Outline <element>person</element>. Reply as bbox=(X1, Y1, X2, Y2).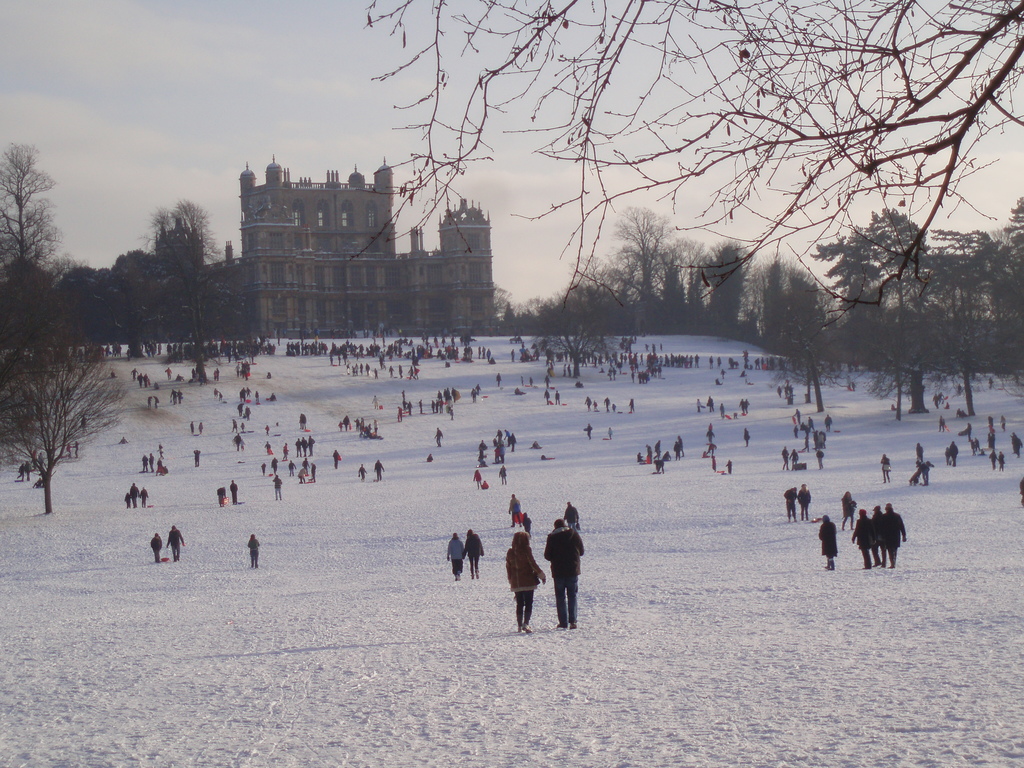
bbox=(269, 458, 278, 475).
